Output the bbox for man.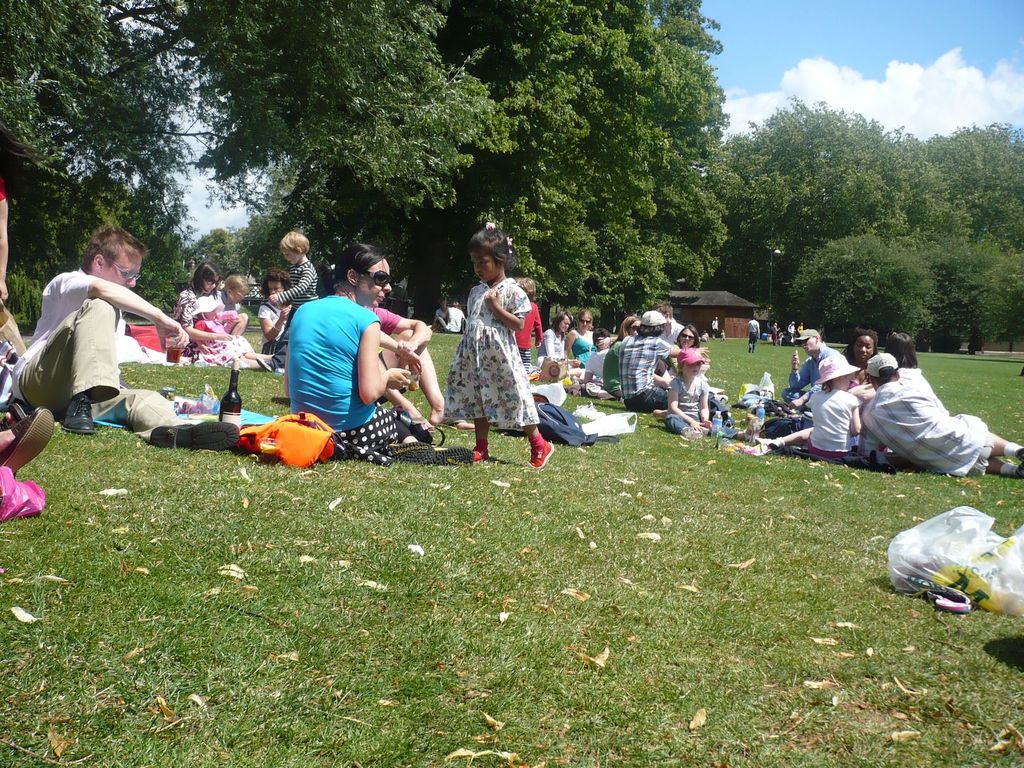
bbox(856, 353, 1023, 480).
